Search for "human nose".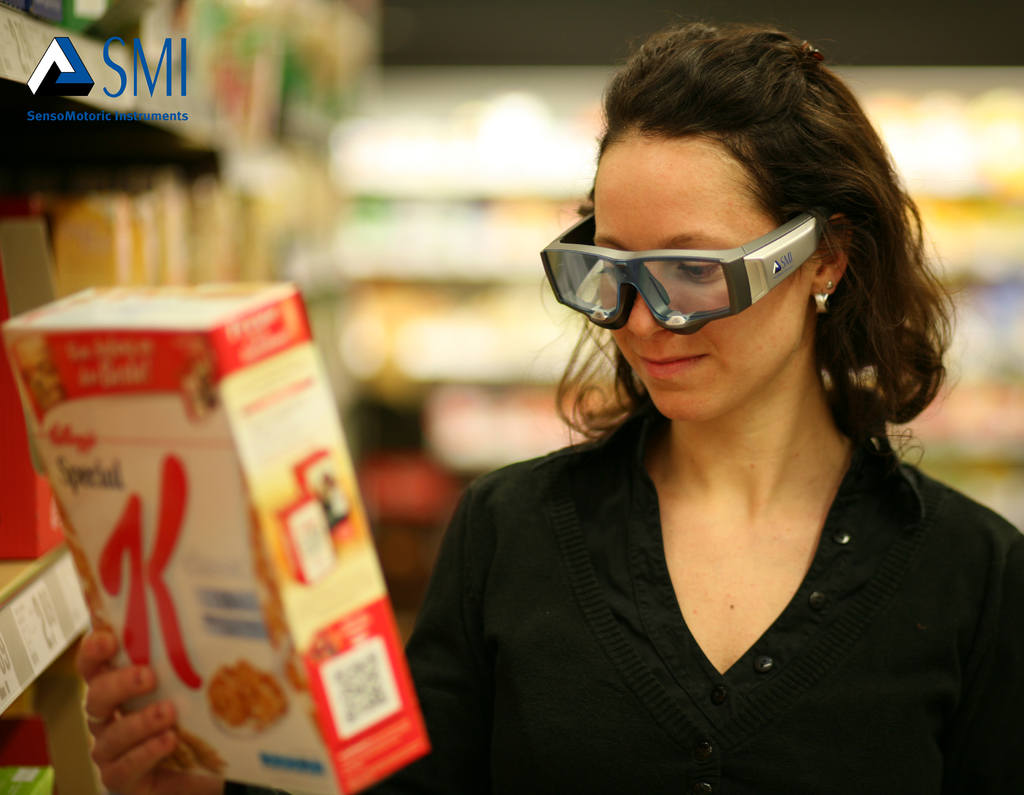
Found at 624:260:679:342.
